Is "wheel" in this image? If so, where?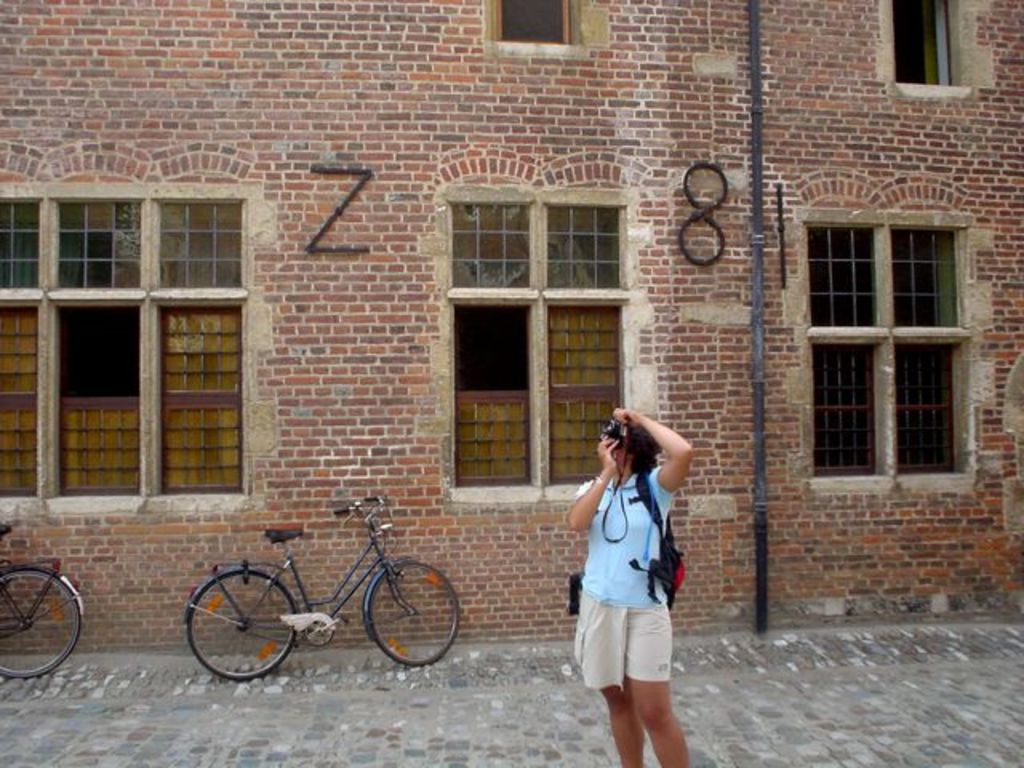
Yes, at [left=363, top=558, right=474, bottom=674].
